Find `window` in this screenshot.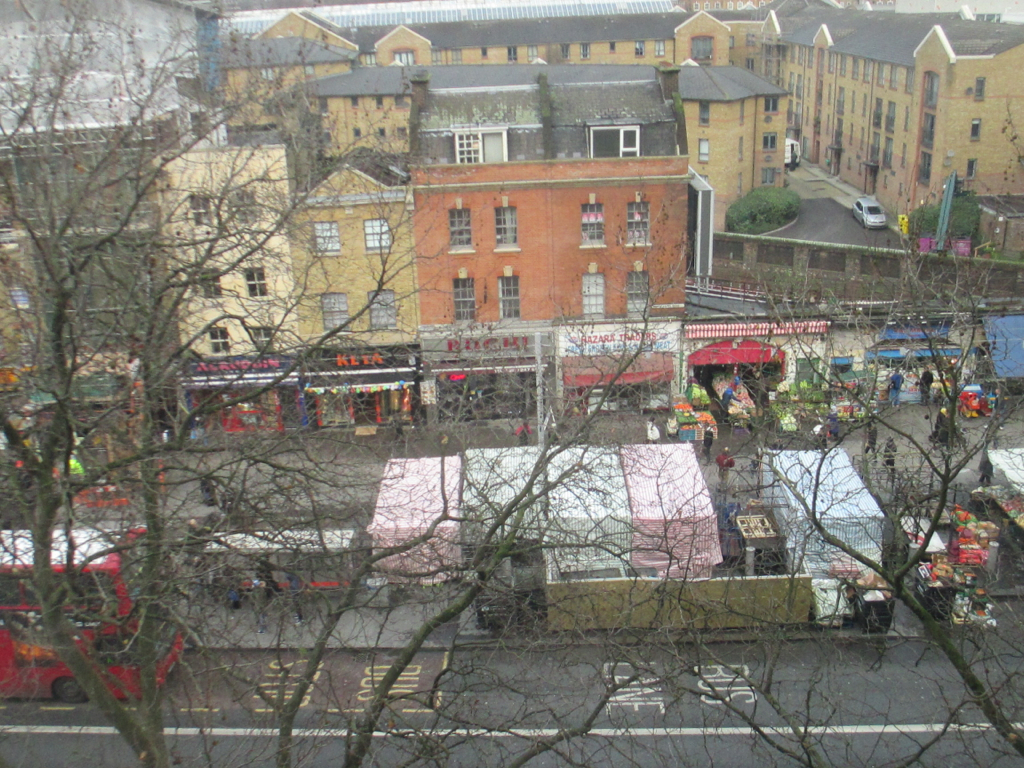
The bounding box for `window` is Rect(969, 78, 987, 101).
